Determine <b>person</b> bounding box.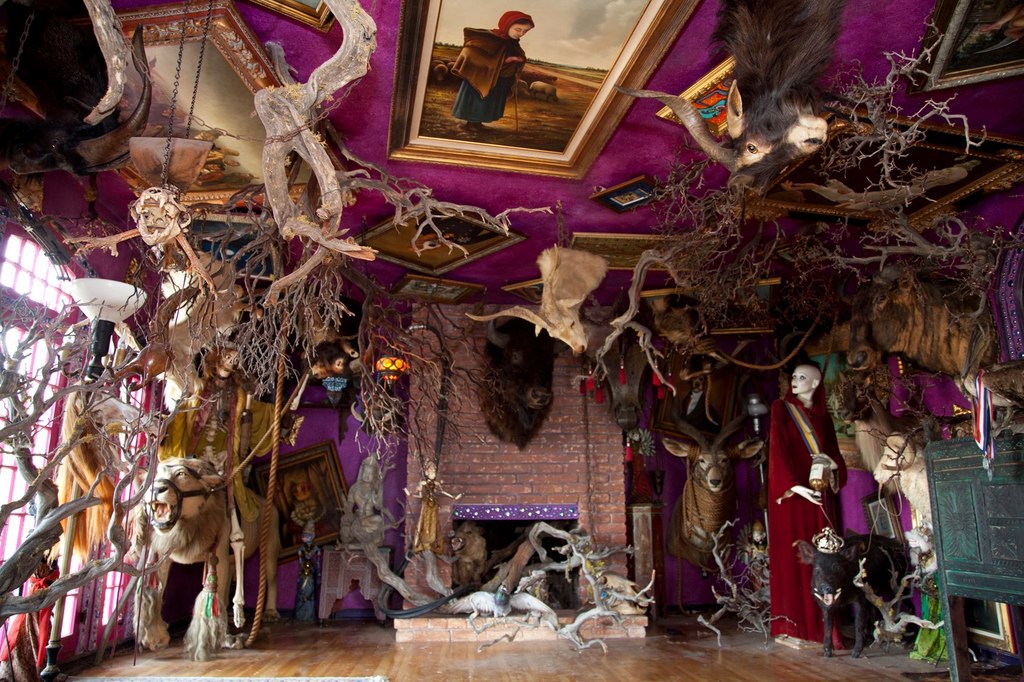
Determined: region(449, 8, 538, 134).
